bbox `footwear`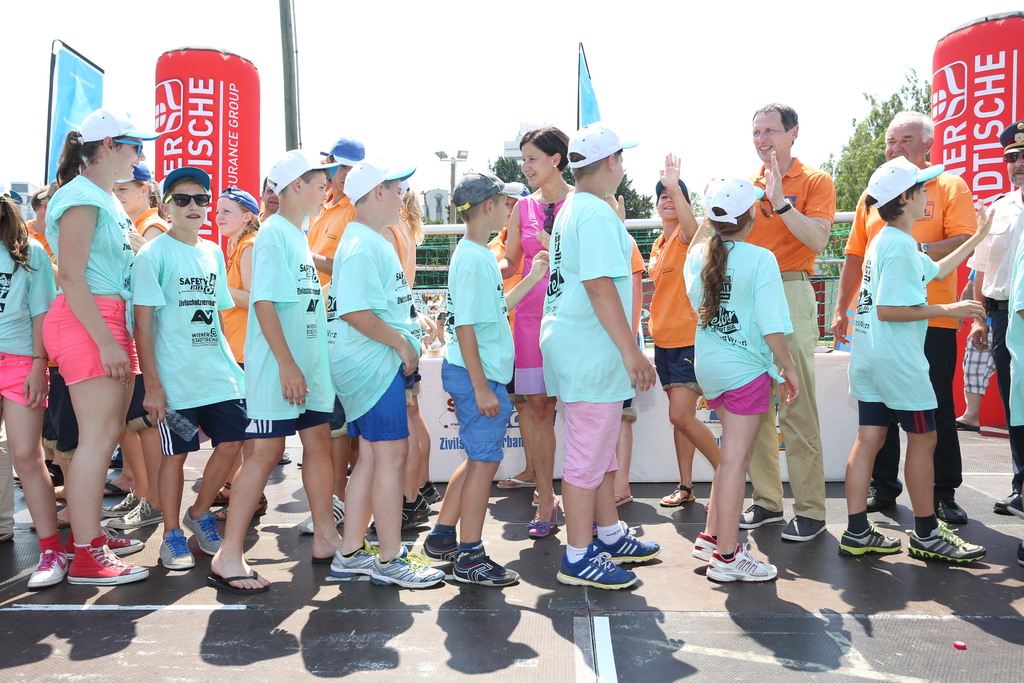
{"left": 29, "top": 518, "right": 69, "bottom": 527}
